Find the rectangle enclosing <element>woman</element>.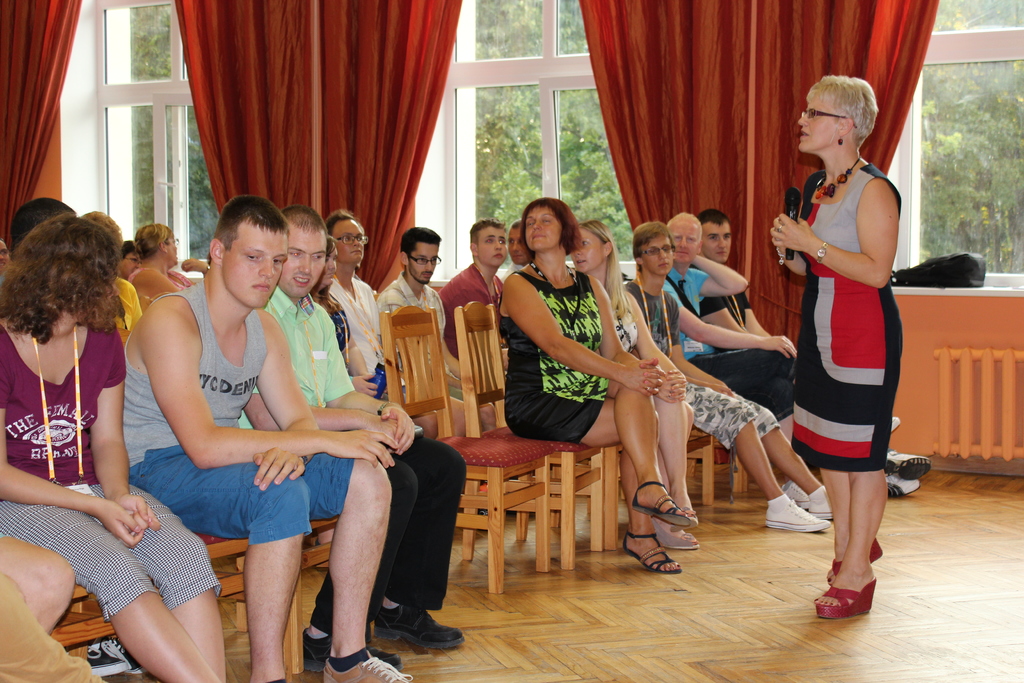
(left=574, top=231, right=722, bottom=541).
